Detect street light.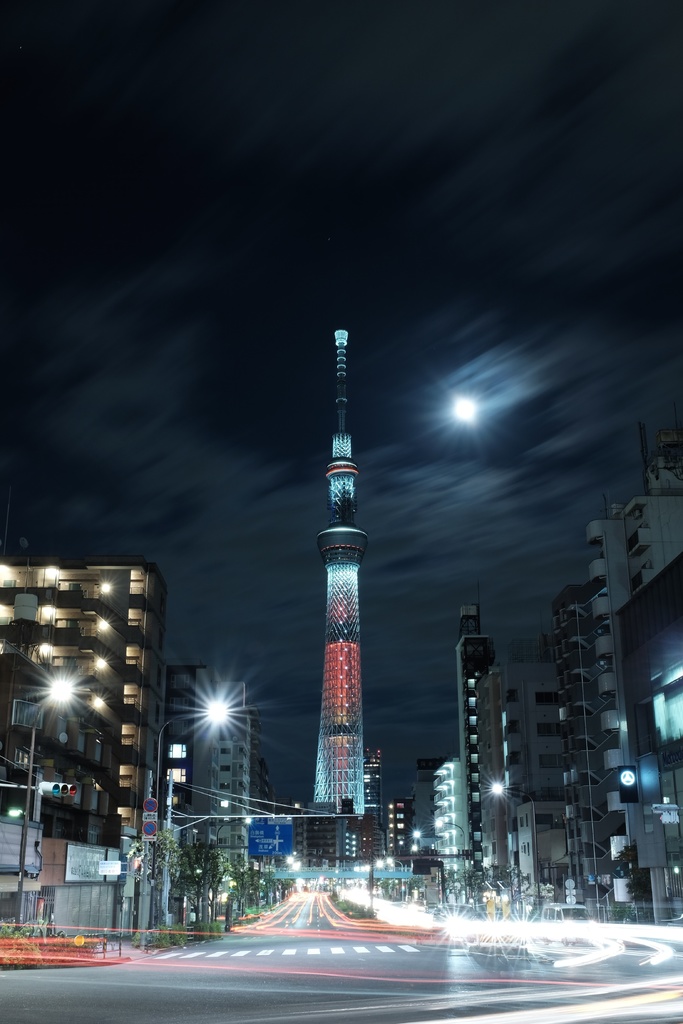
Detected at box=[156, 700, 229, 932].
